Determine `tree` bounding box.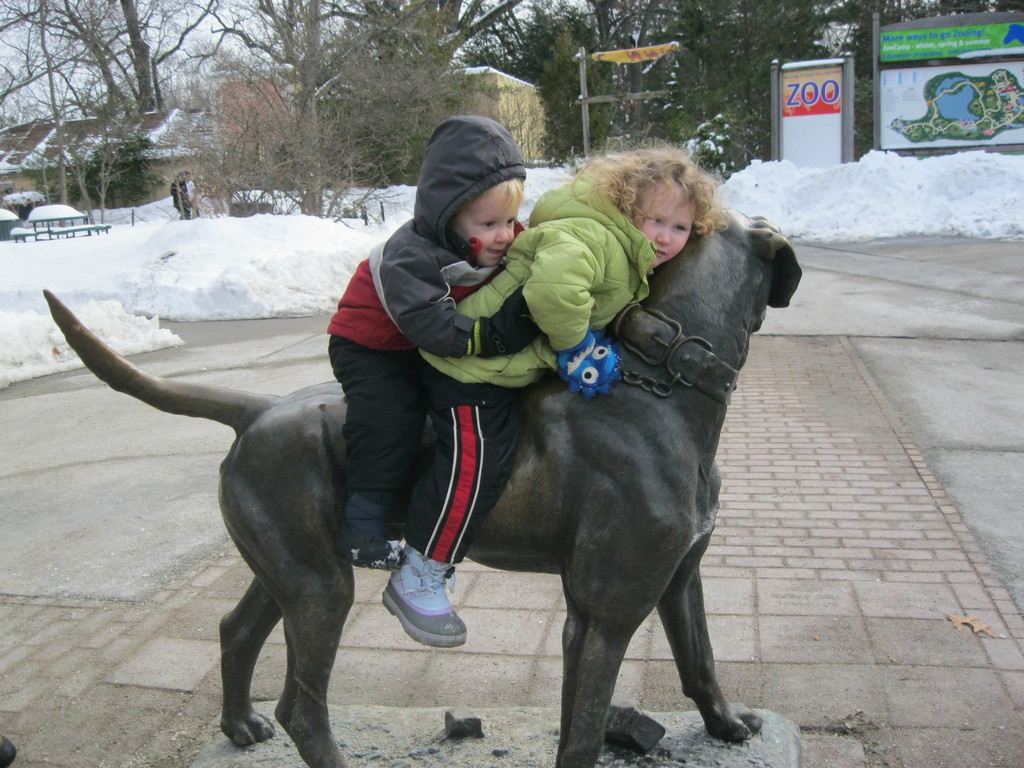
Determined: Rect(166, 0, 464, 215).
